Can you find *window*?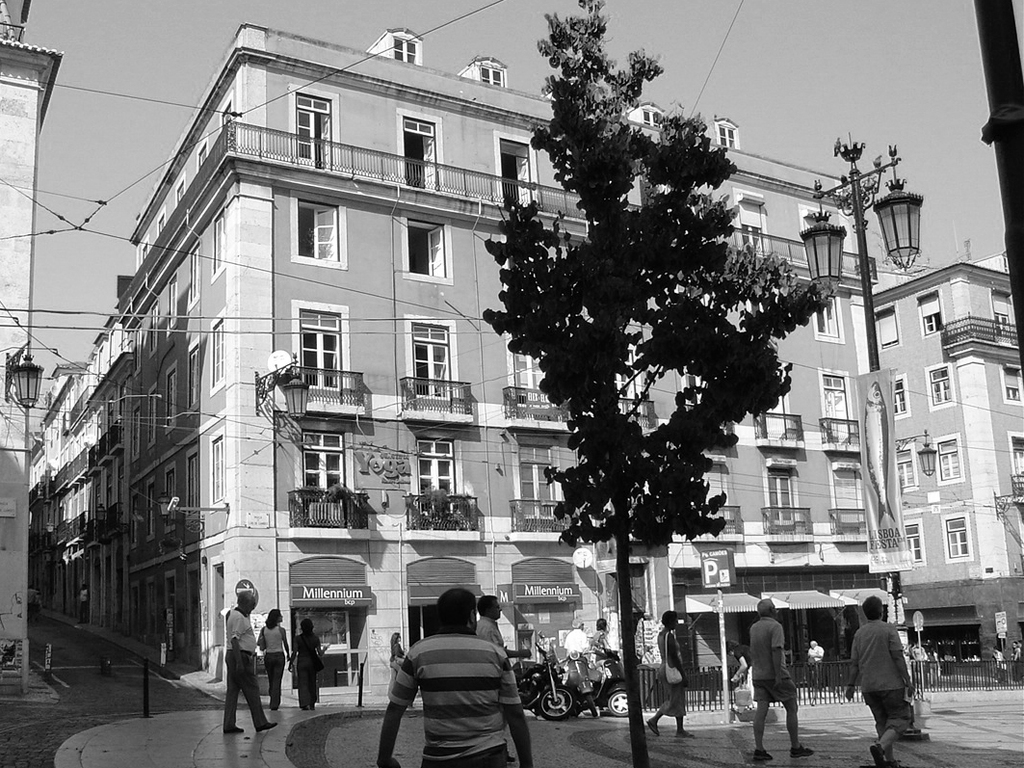
Yes, bounding box: <box>827,459,859,527</box>.
